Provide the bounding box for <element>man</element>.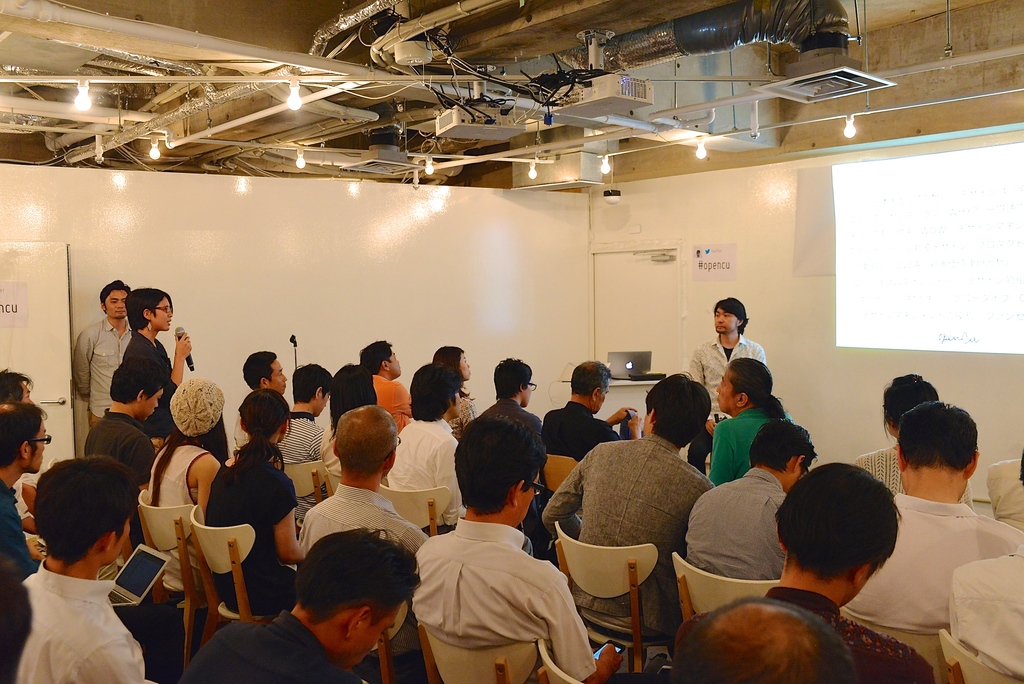
left=673, top=461, right=937, bottom=683.
